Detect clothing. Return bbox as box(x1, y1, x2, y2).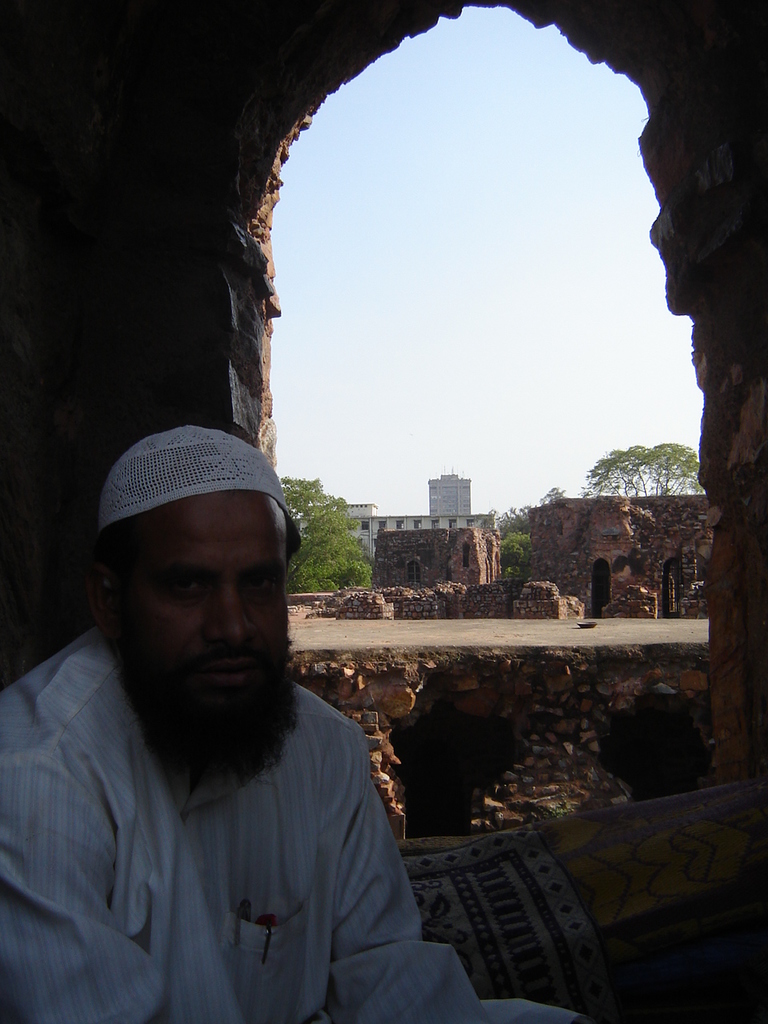
box(26, 605, 458, 1013).
